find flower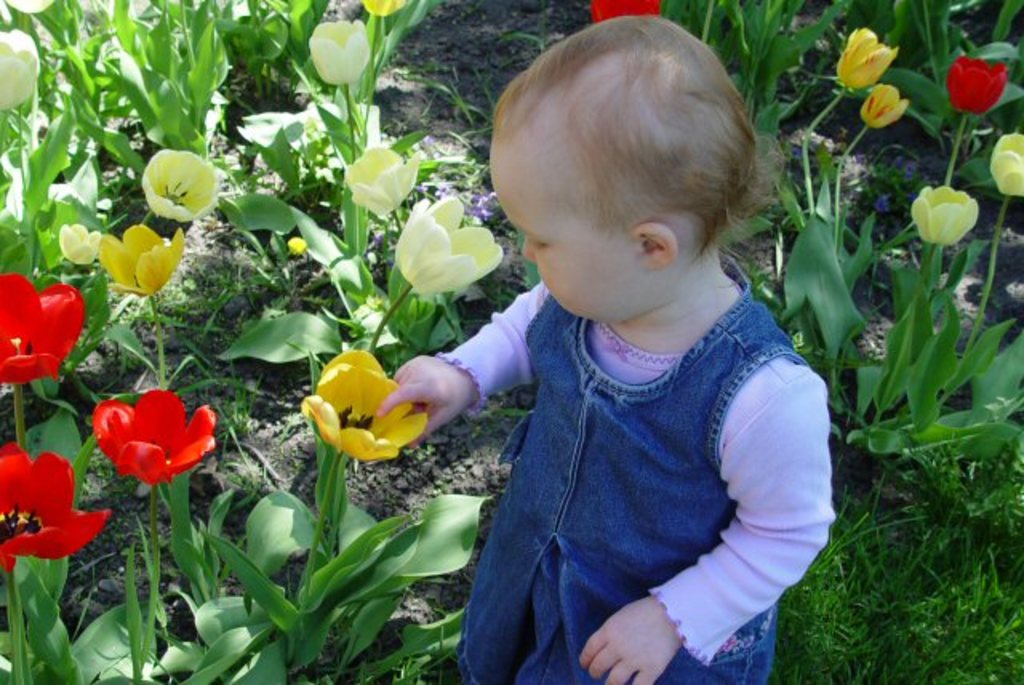
{"left": 302, "top": 349, "right": 438, "bottom": 456}
